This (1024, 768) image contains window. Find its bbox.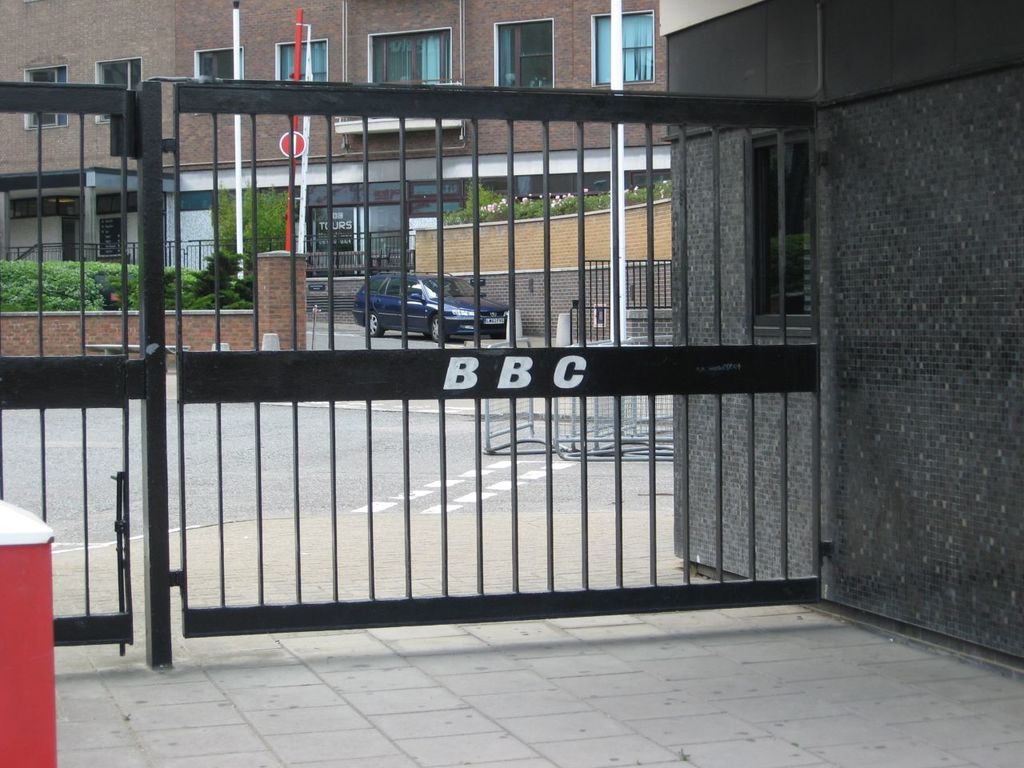
(194, 49, 245, 82).
